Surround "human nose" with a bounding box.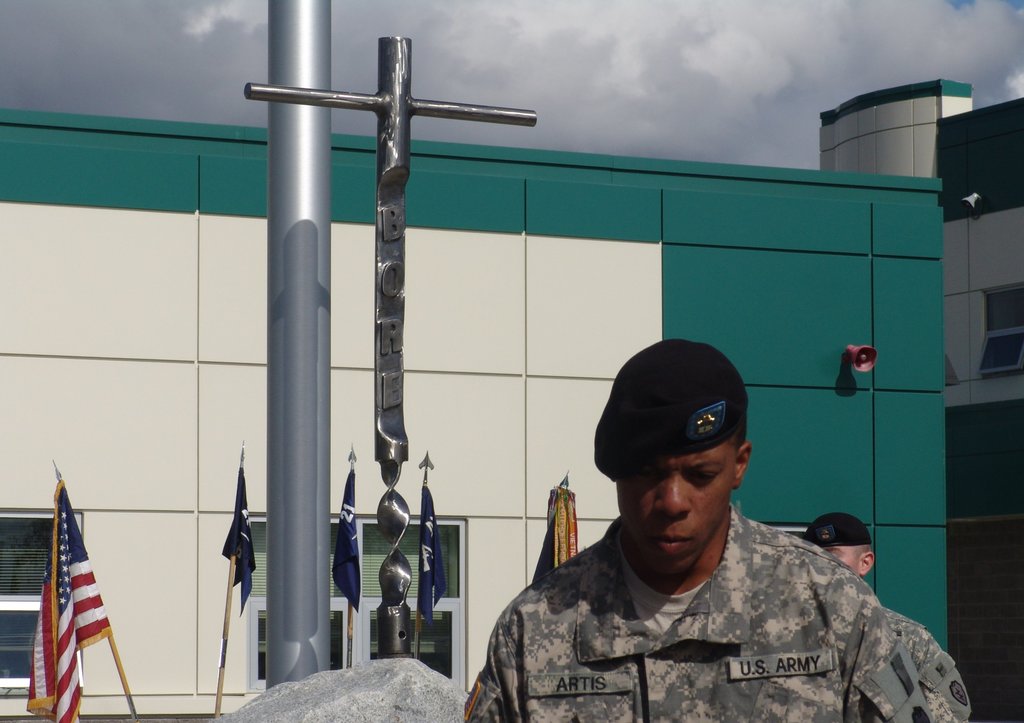
{"left": 653, "top": 471, "right": 694, "bottom": 517}.
